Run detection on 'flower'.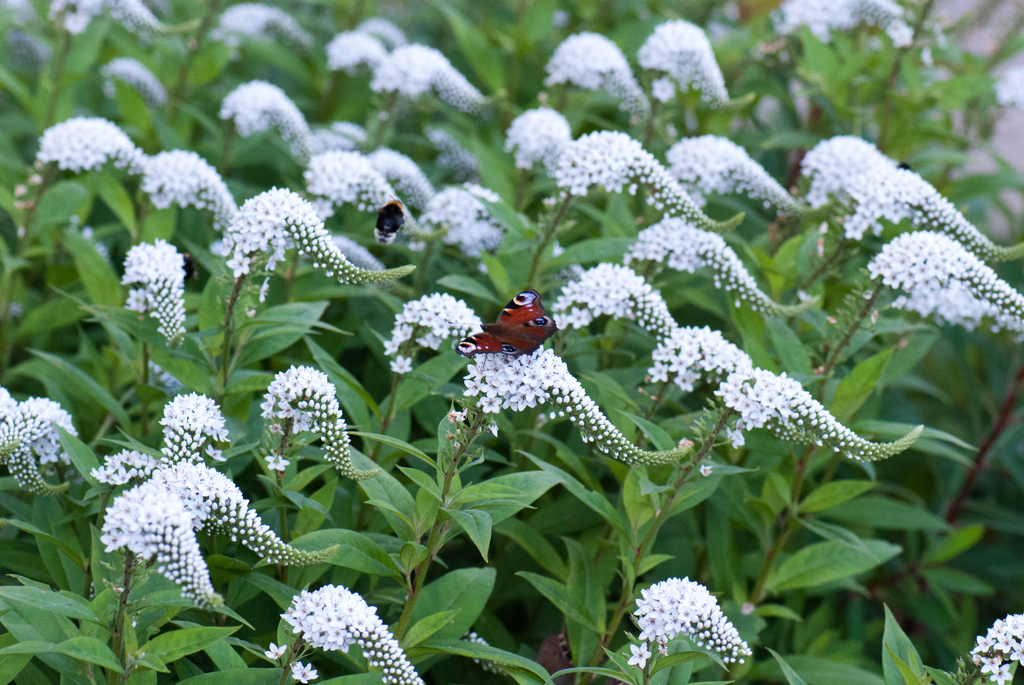
Result: [x1=259, y1=361, x2=377, y2=478].
